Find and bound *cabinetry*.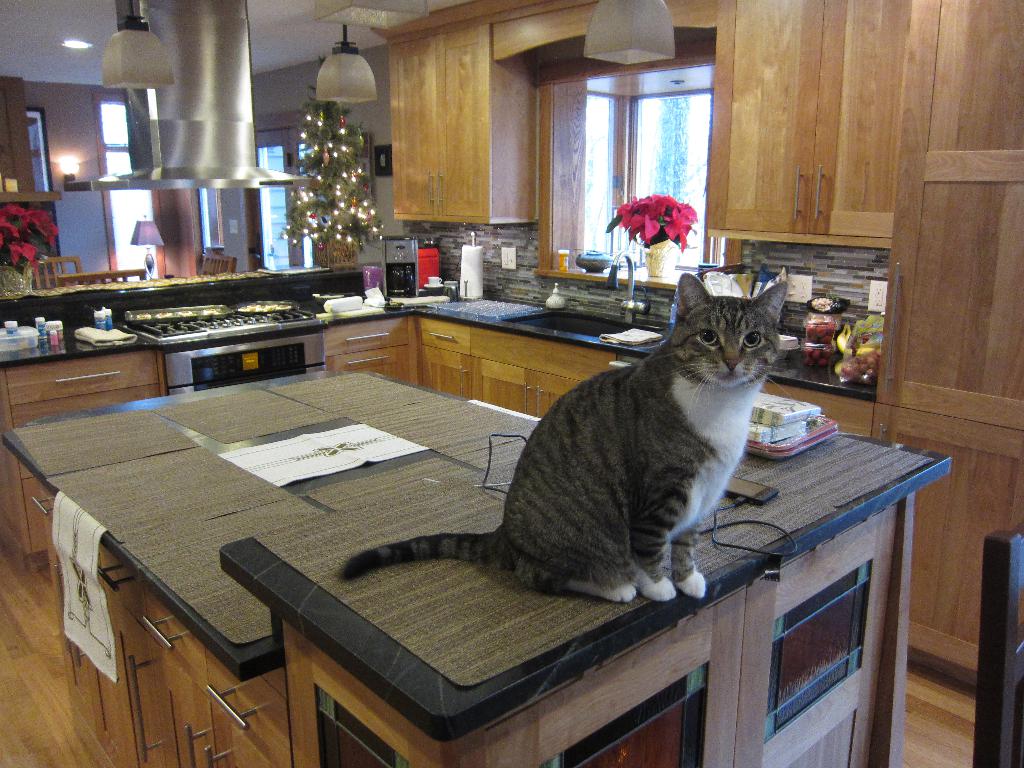
Bound: bbox(389, 22, 538, 223).
